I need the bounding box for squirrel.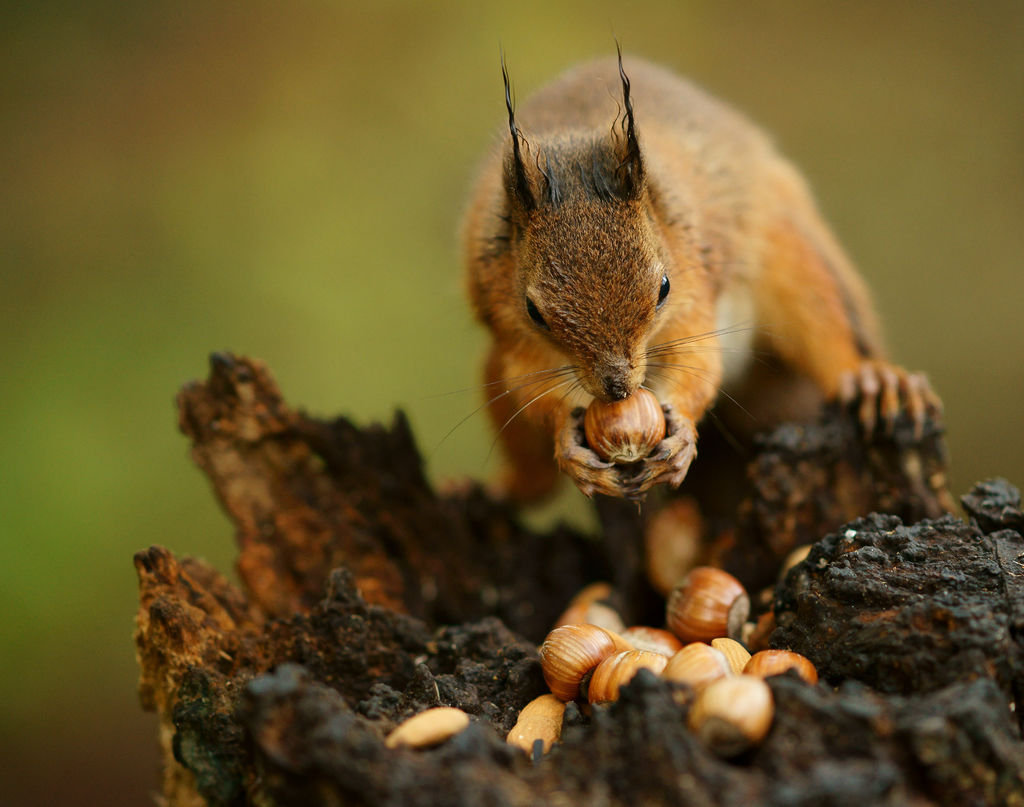
Here it is: 397, 39, 940, 517.
